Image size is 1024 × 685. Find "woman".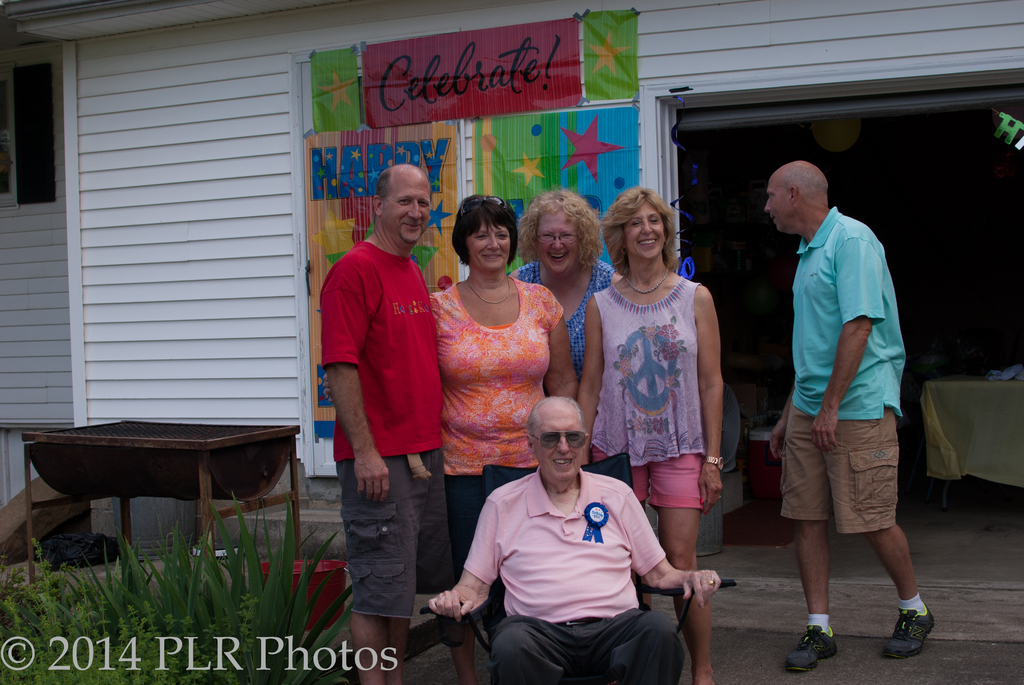
bbox(510, 186, 625, 403).
